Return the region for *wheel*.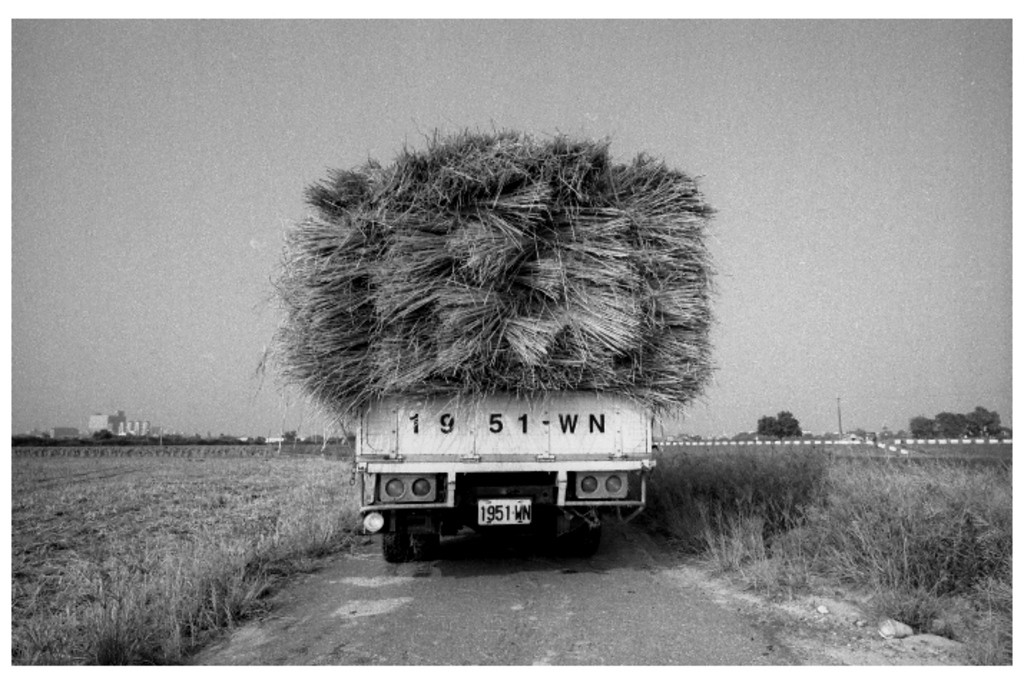
Rect(564, 507, 591, 557).
